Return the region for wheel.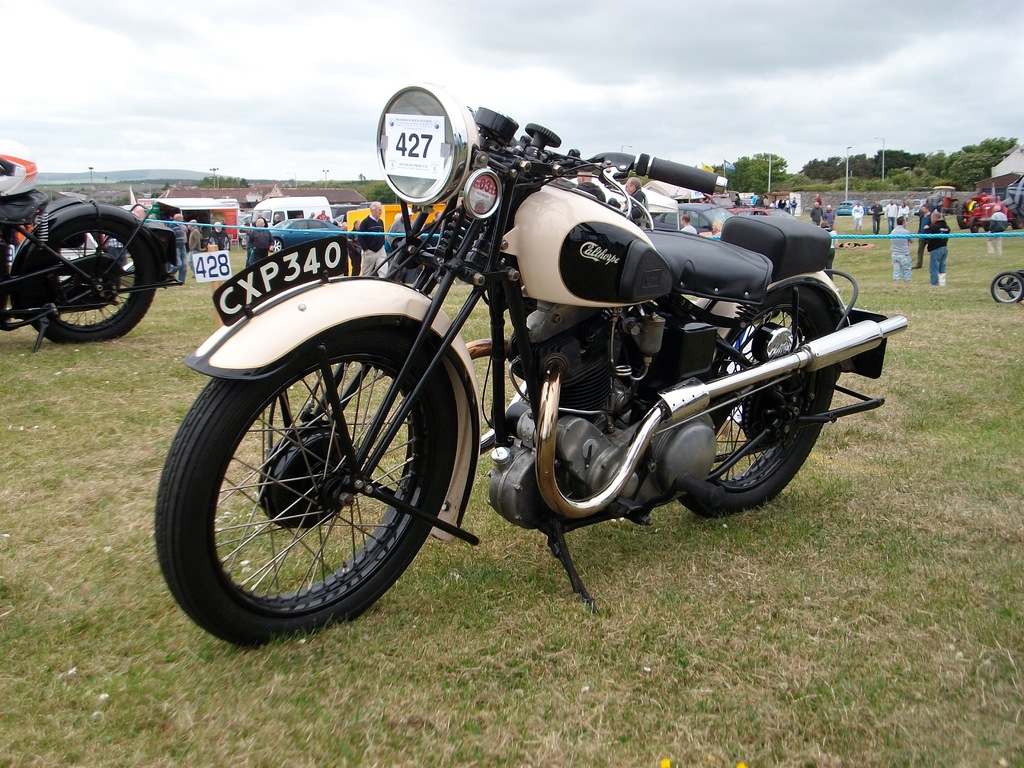
(156,316,459,653).
